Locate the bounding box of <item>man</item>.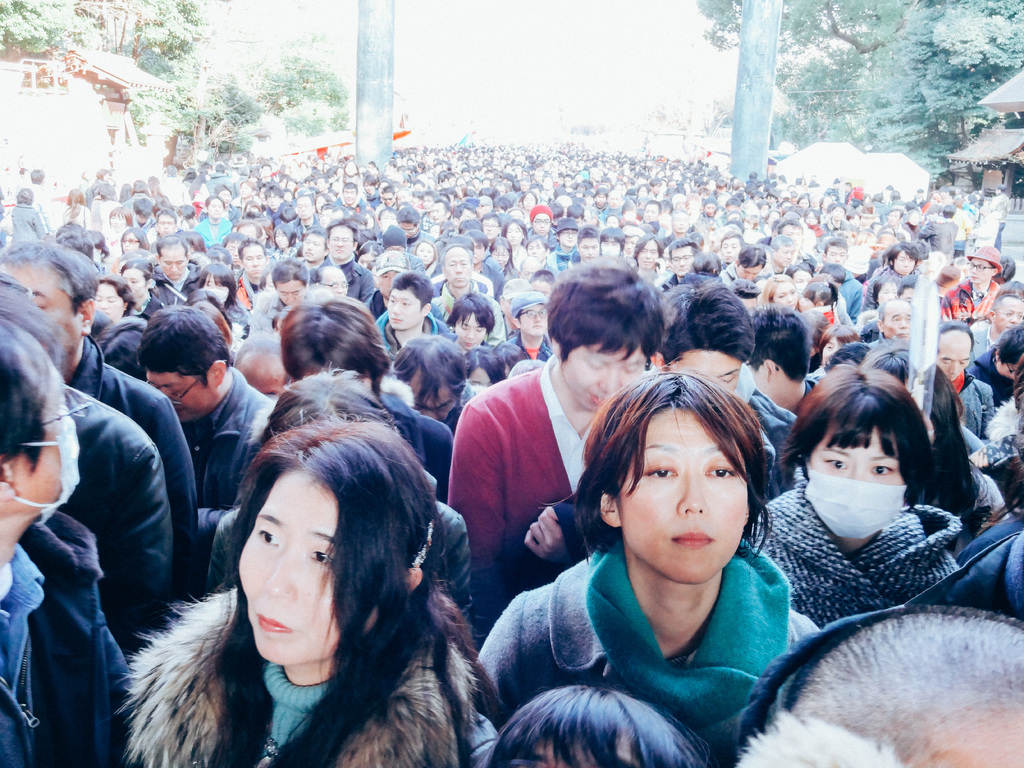
Bounding box: Rect(134, 311, 280, 553).
